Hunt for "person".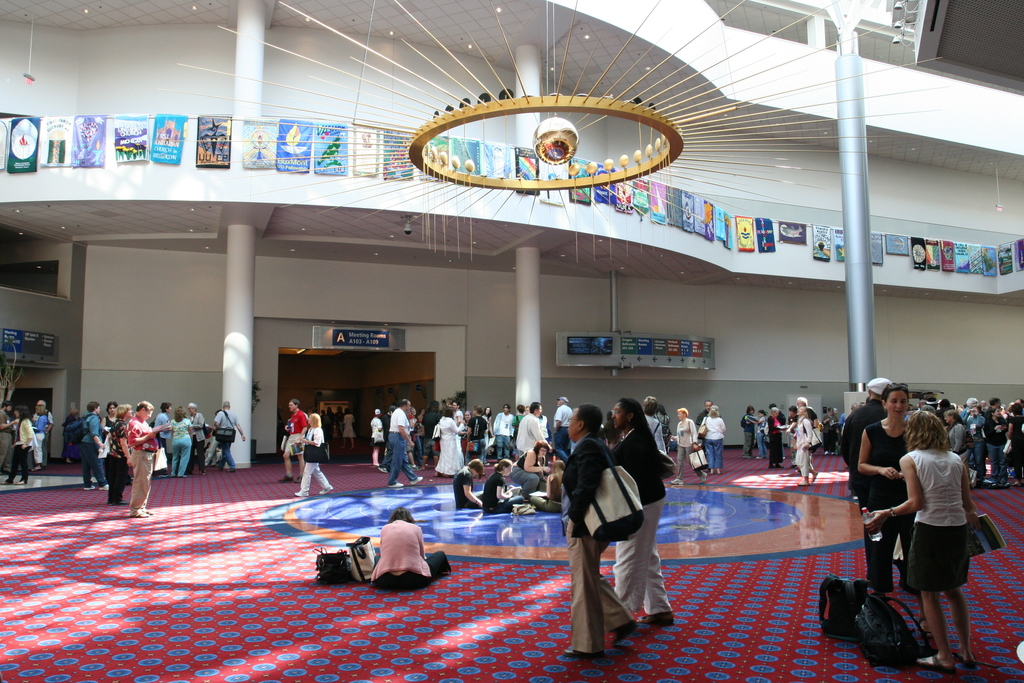
Hunted down at x1=378 y1=400 x2=417 y2=485.
